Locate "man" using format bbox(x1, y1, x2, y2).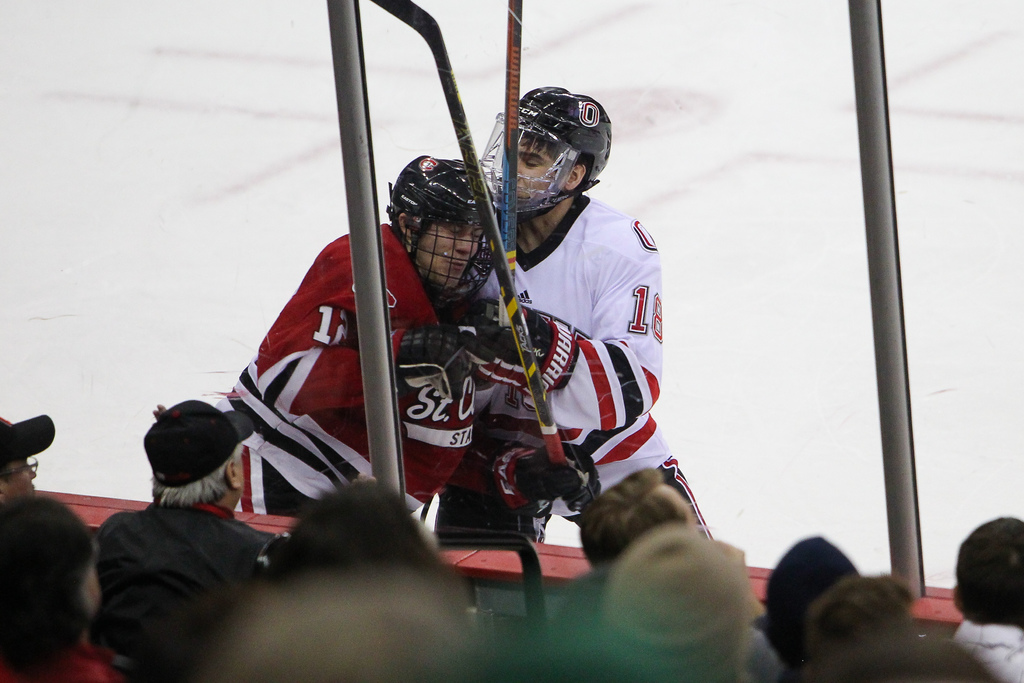
bbox(0, 413, 54, 513).
